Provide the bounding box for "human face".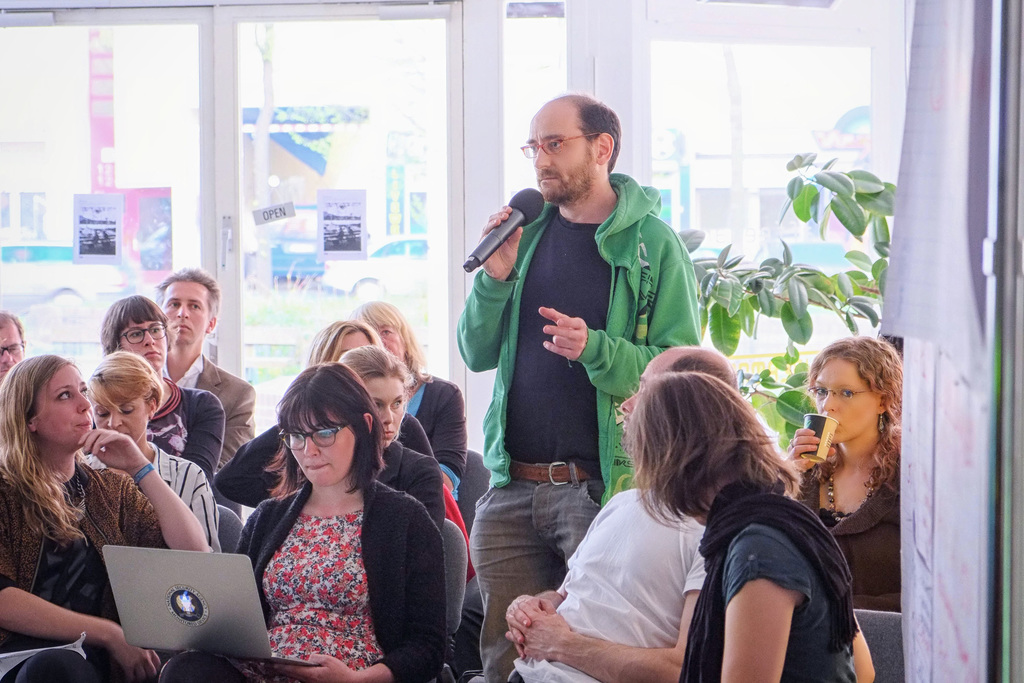
bbox=(360, 377, 408, 447).
